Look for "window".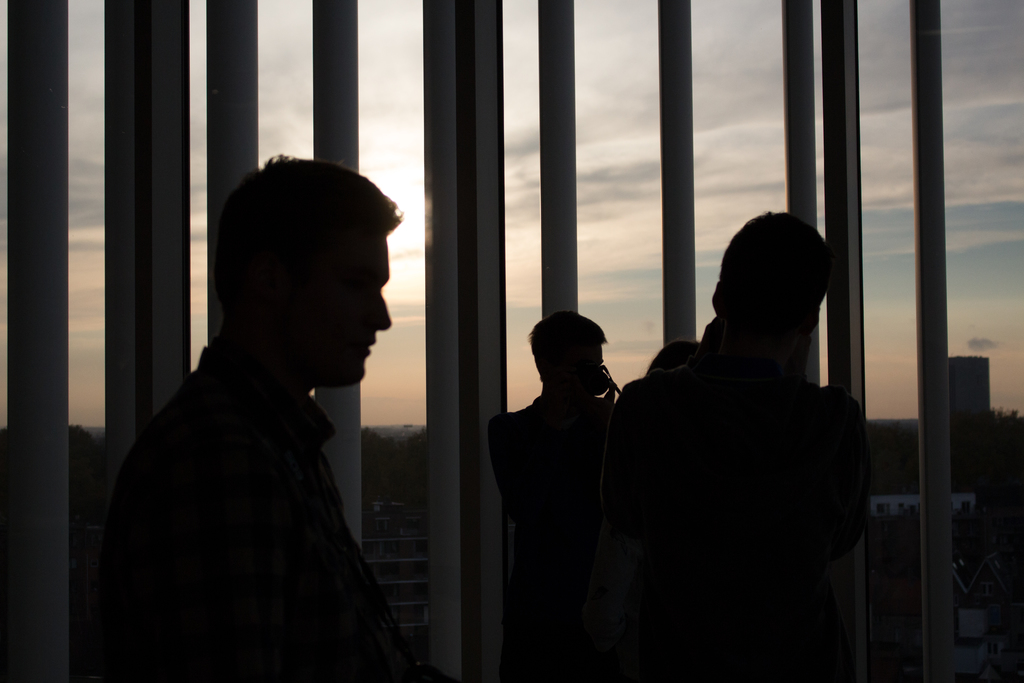
Found: 961 504 970 511.
